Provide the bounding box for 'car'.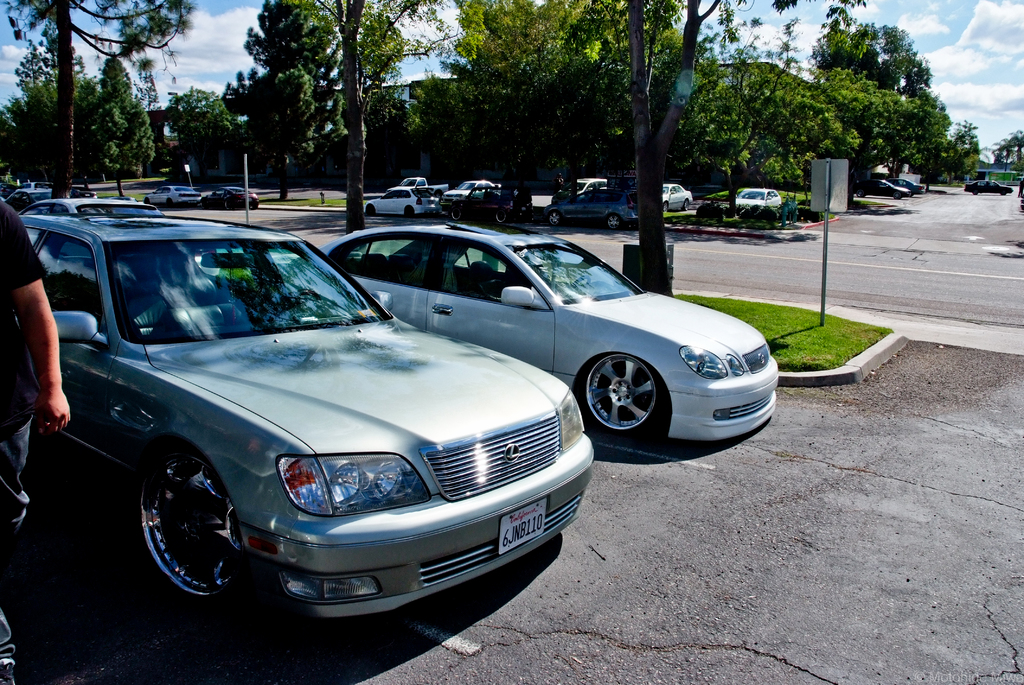
[201,222,780,442].
